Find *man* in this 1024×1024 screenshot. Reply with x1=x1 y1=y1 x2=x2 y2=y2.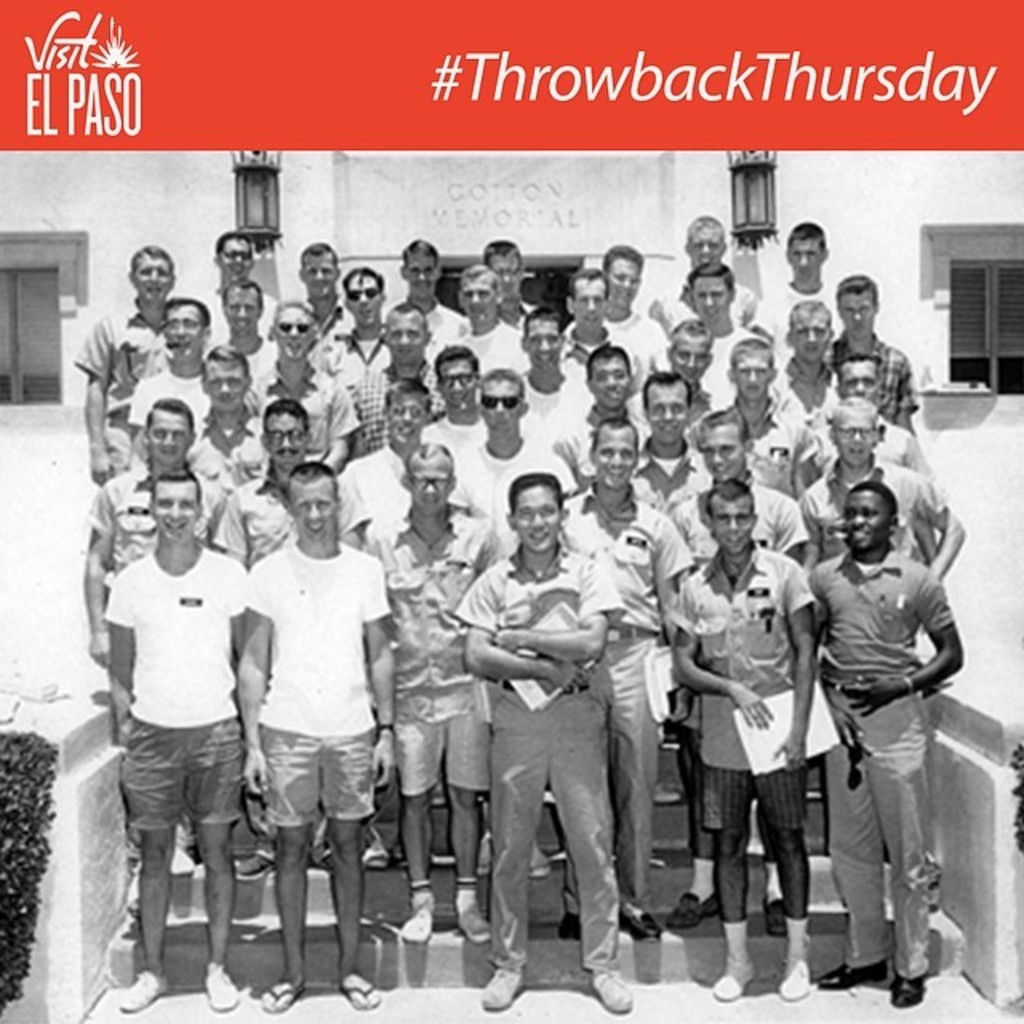
x1=70 y1=237 x2=187 y2=482.
